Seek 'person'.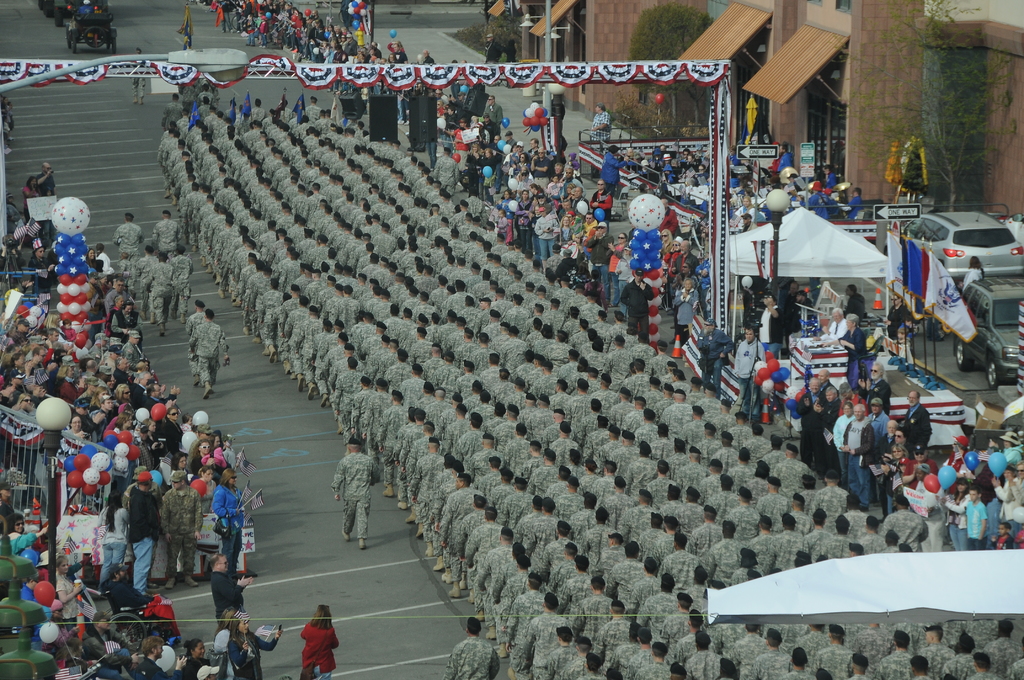
box=[79, 609, 135, 679].
